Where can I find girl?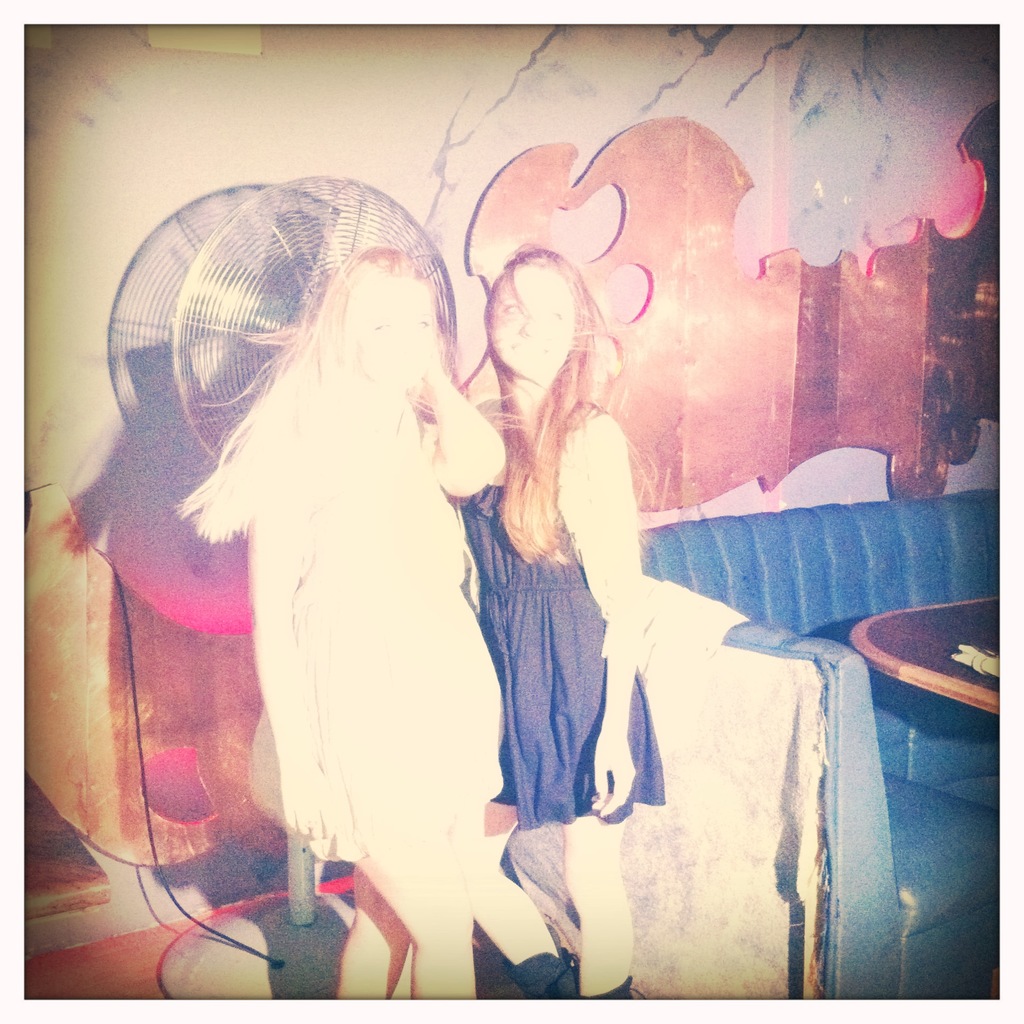
You can find it at box(170, 227, 511, 1009).
